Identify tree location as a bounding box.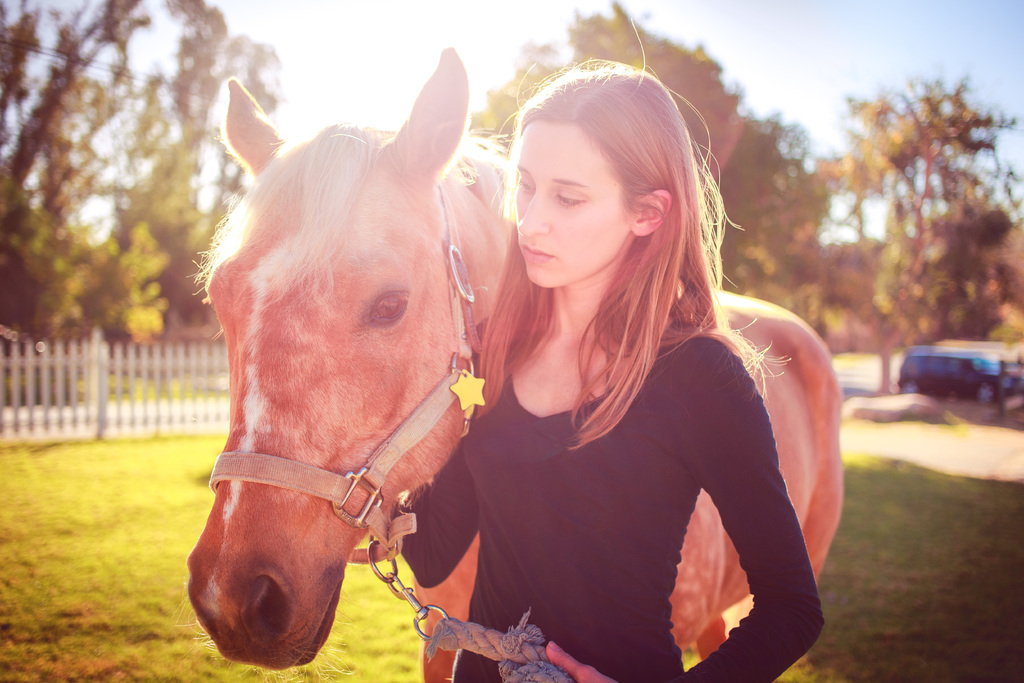
0:0:175:398.
